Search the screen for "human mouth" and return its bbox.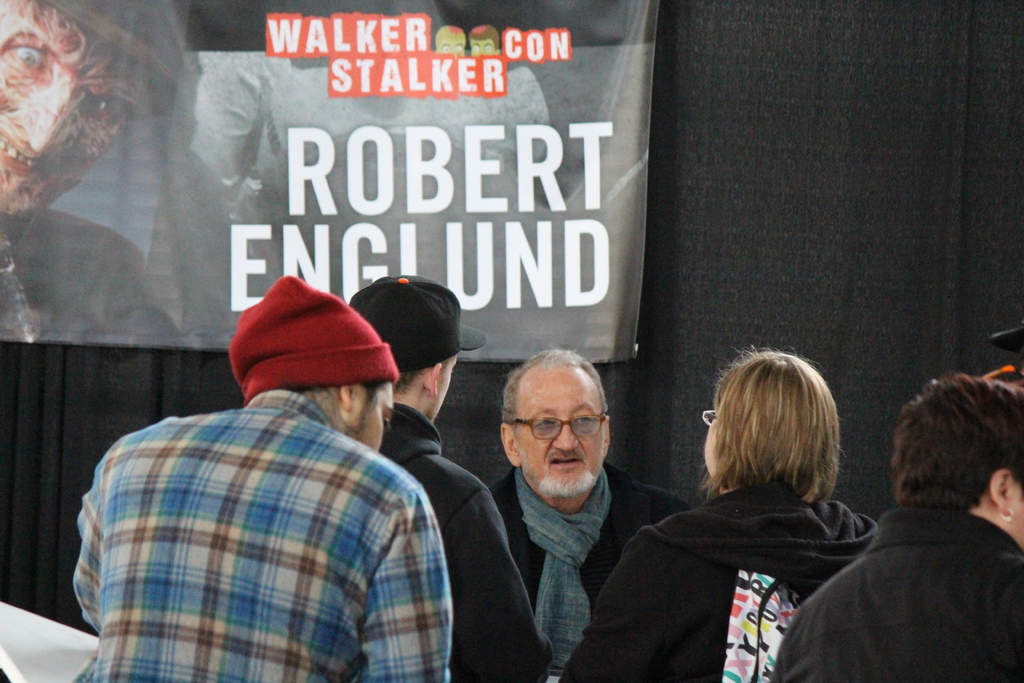
Found: 547, 457, 586, 475.
